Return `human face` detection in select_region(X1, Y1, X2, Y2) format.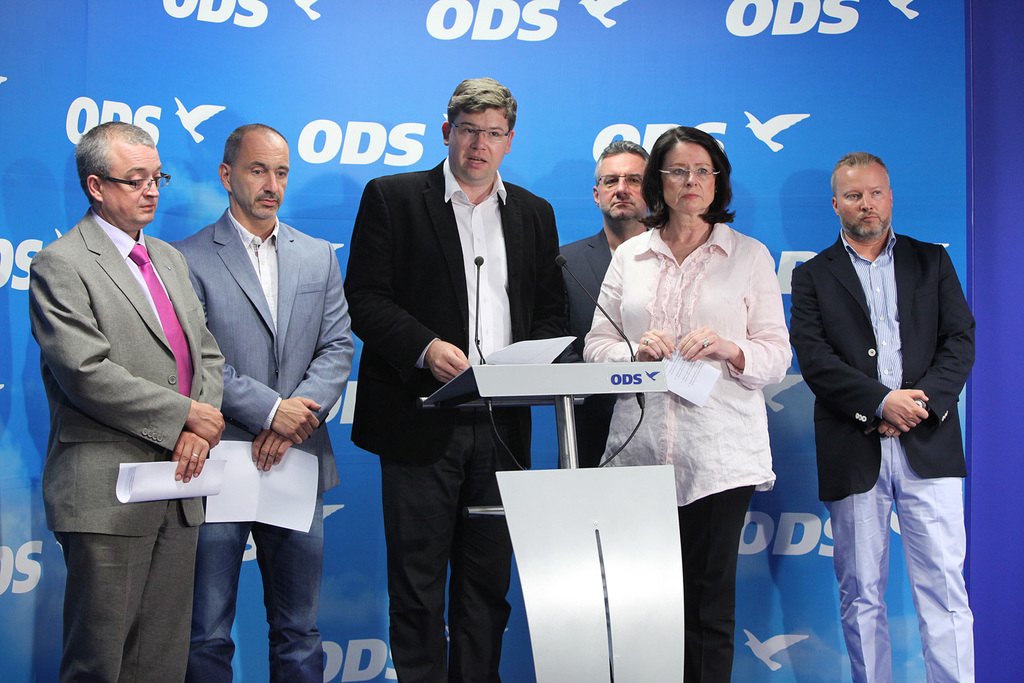
select_region(446, 109, 513, 183).
